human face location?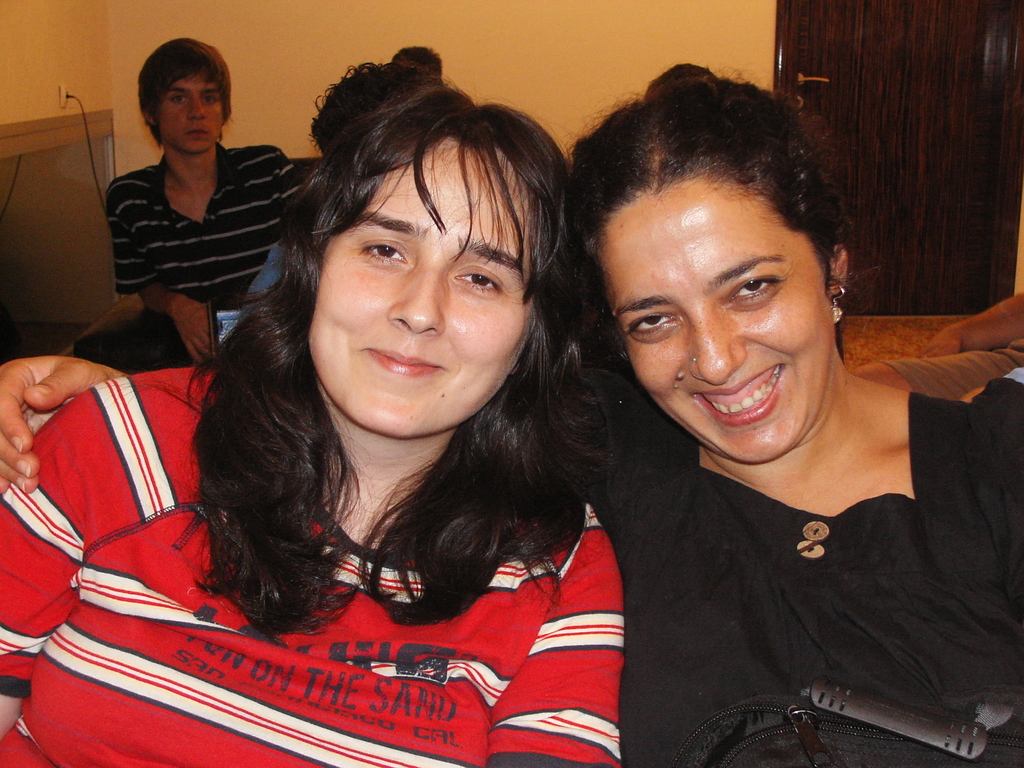
crop(157, 73, 230, 156)
